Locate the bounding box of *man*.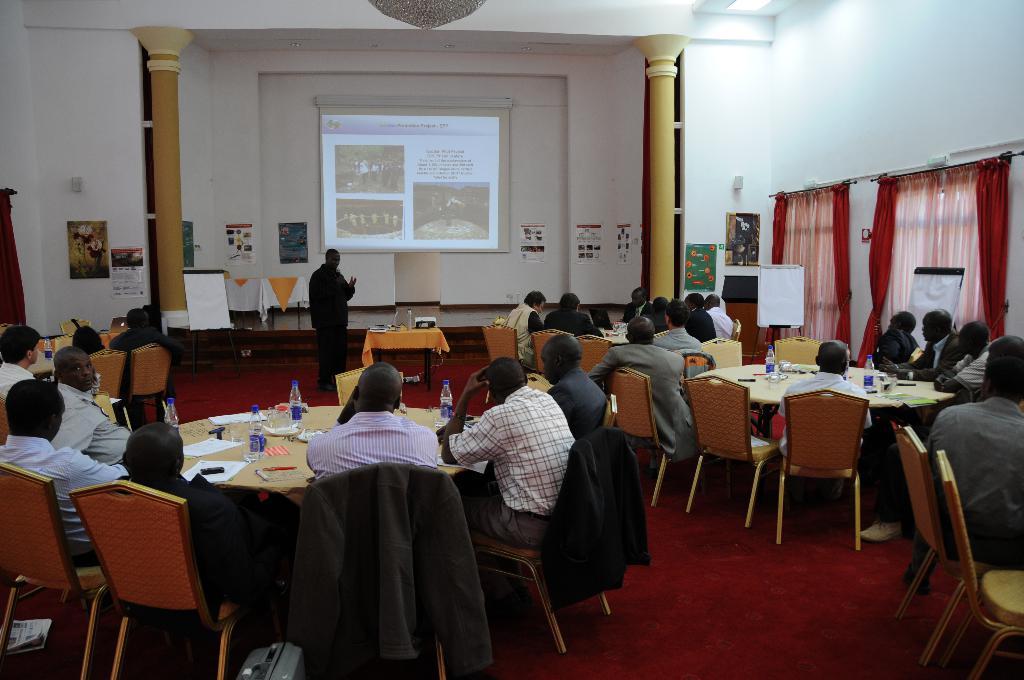
Bounding box: bbox=[301, 363, 442, 480].
